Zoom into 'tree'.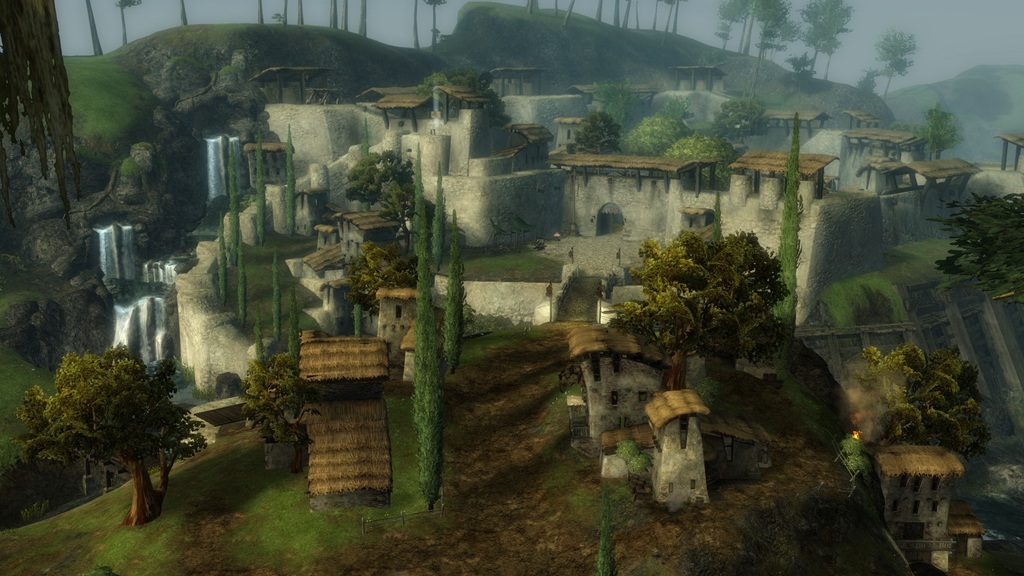
Zoom target: bbox=(32, 334, 196, 506).
